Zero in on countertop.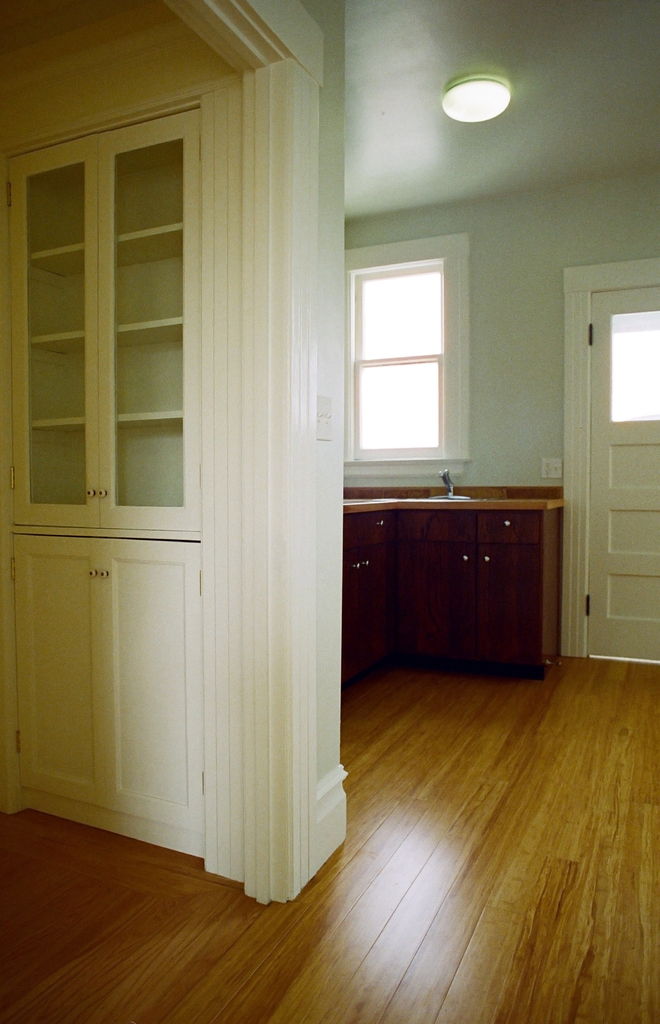
Zeroed in: select_region(342, 476, 567, 682).
